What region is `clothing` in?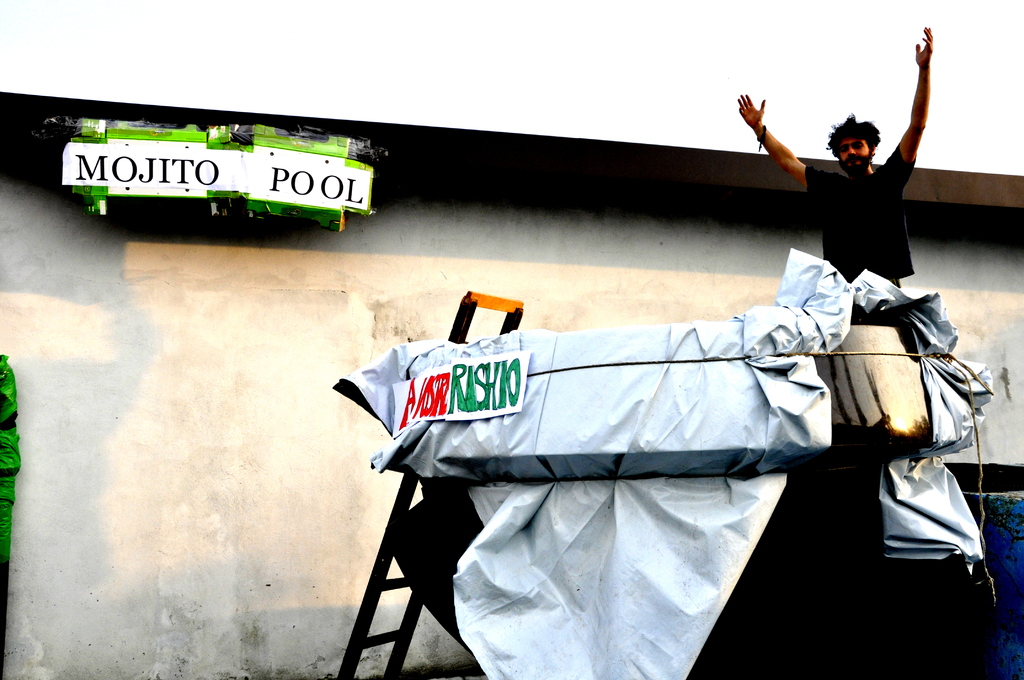
bbox=[801, 138, 919, 301].
